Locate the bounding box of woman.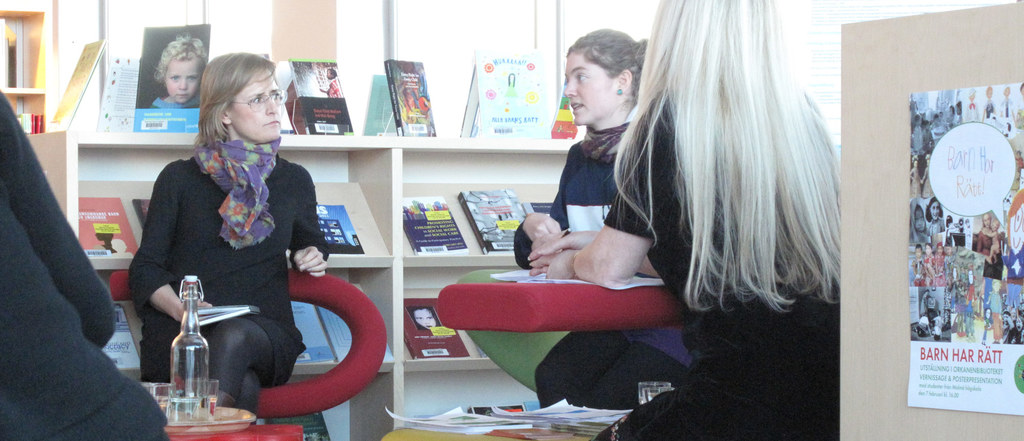
Bounding box: [x1=925, y1=197, x2=942, y2=240].
